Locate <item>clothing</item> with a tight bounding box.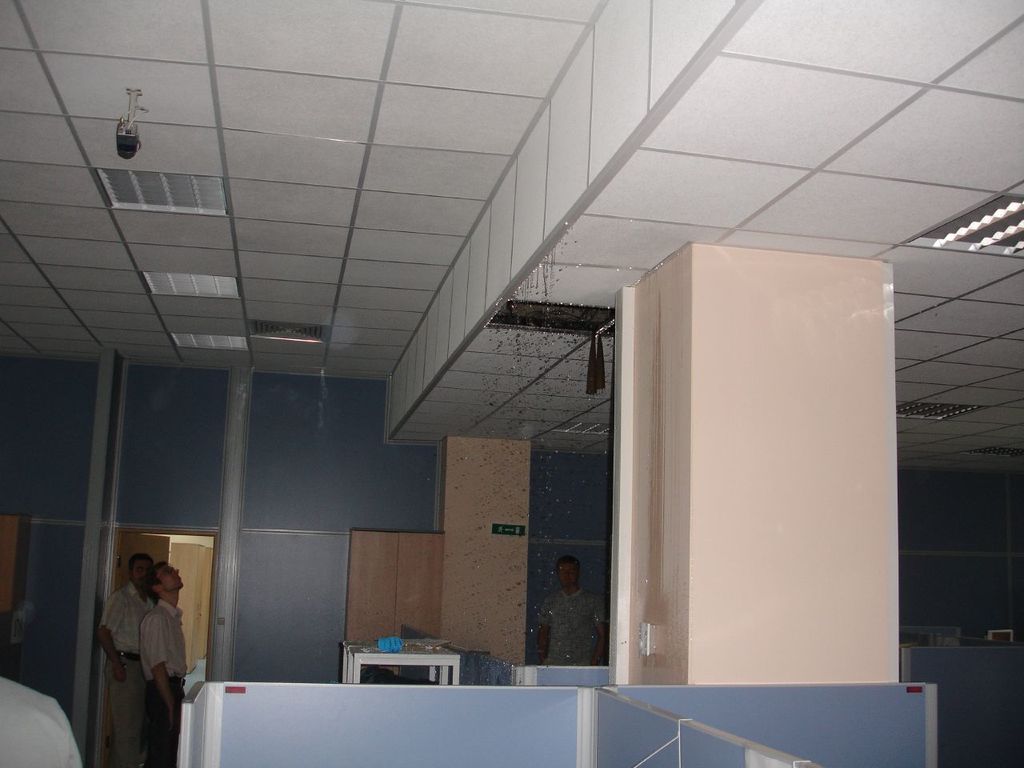
Rect(142, 594, 194, 767).
